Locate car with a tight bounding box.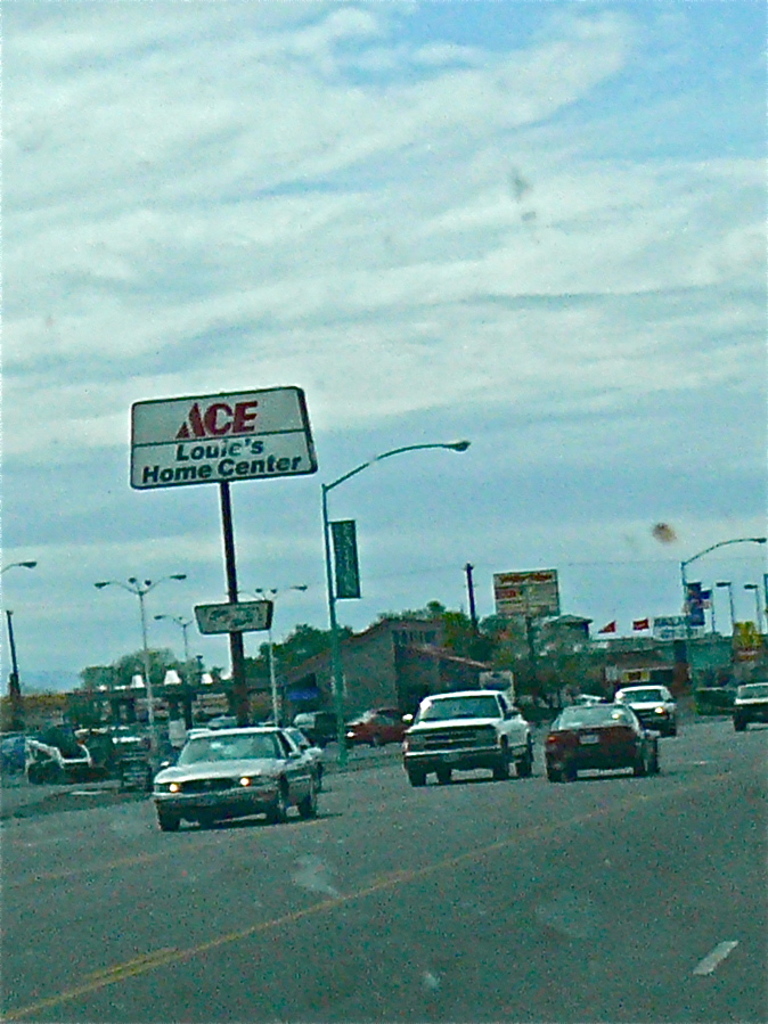
box(402, 691, 532, 779).
